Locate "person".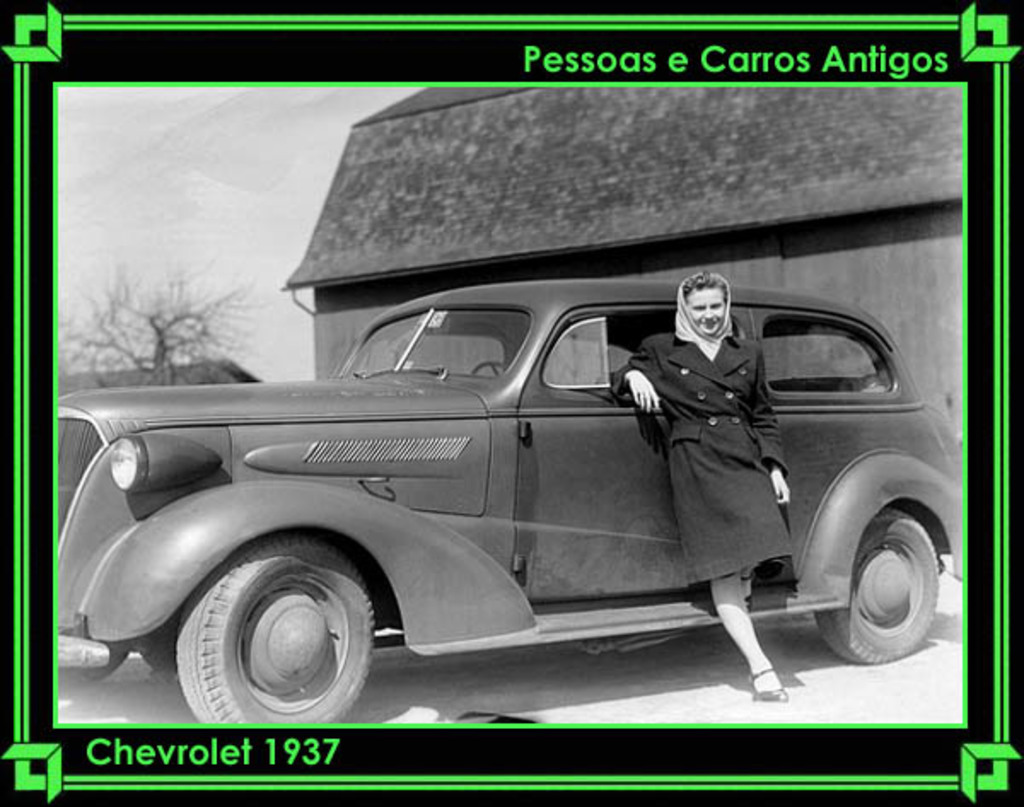
Bounding box: [596,271,790,705].
